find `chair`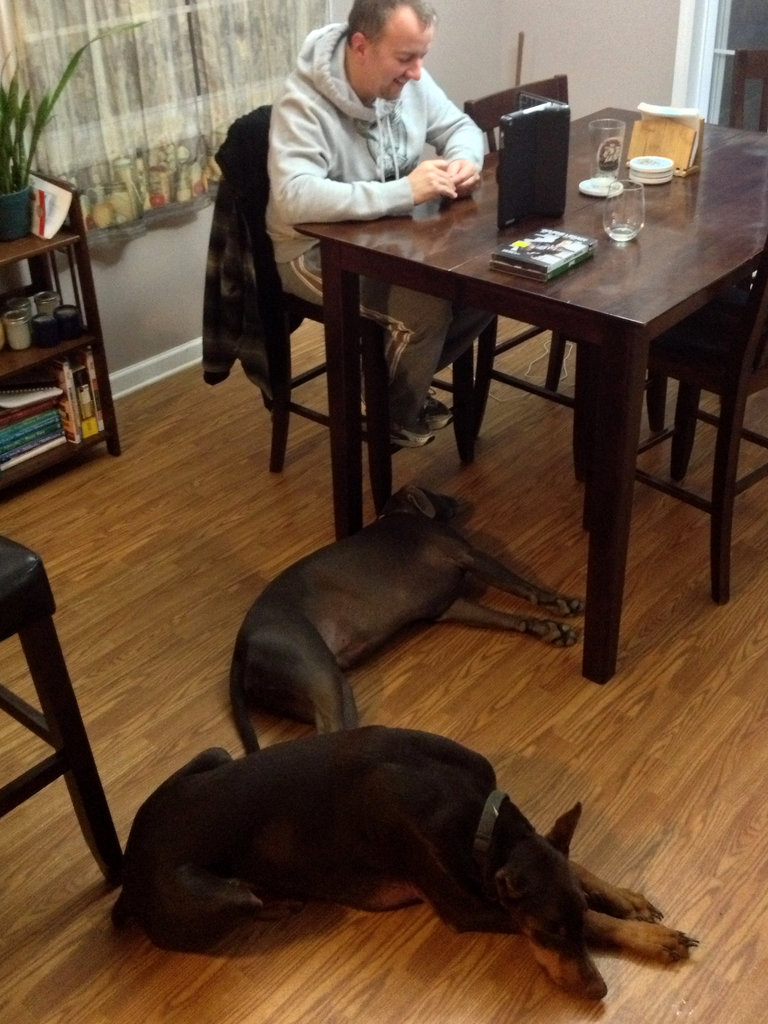
rect(464, 70, 585, 431)
